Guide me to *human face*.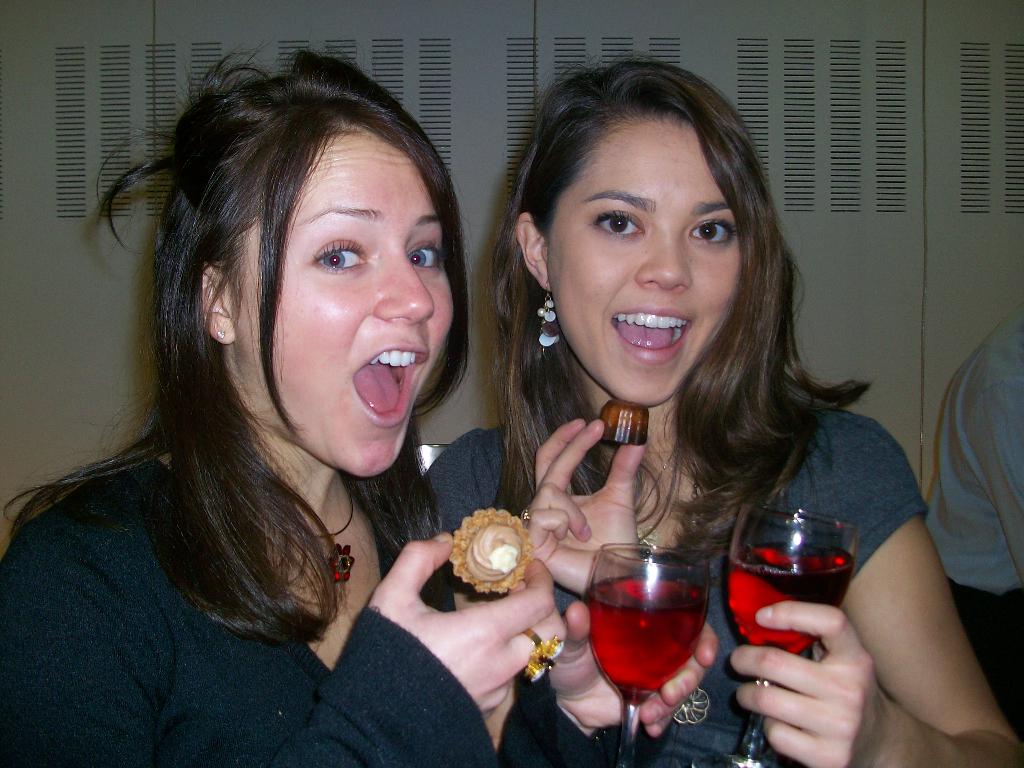
Guidance: 236, 124, 456, 477.
